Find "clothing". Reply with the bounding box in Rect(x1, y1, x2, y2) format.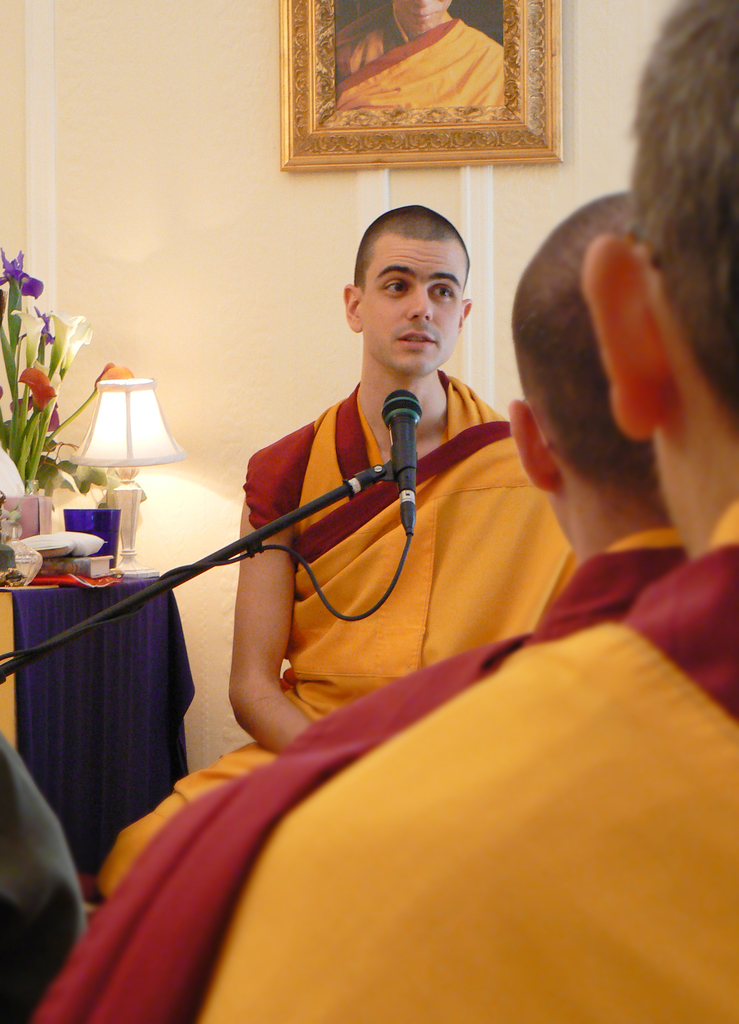
Rect(334, 1, 505, 108).
